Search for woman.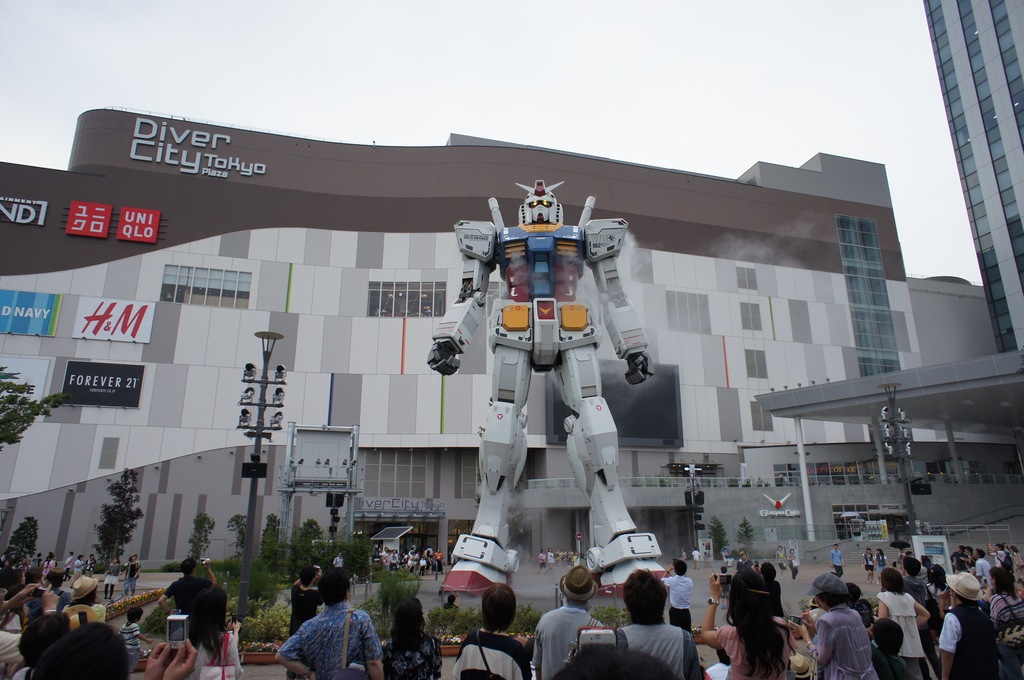
Found at crop(42, 553, 57, 579).
